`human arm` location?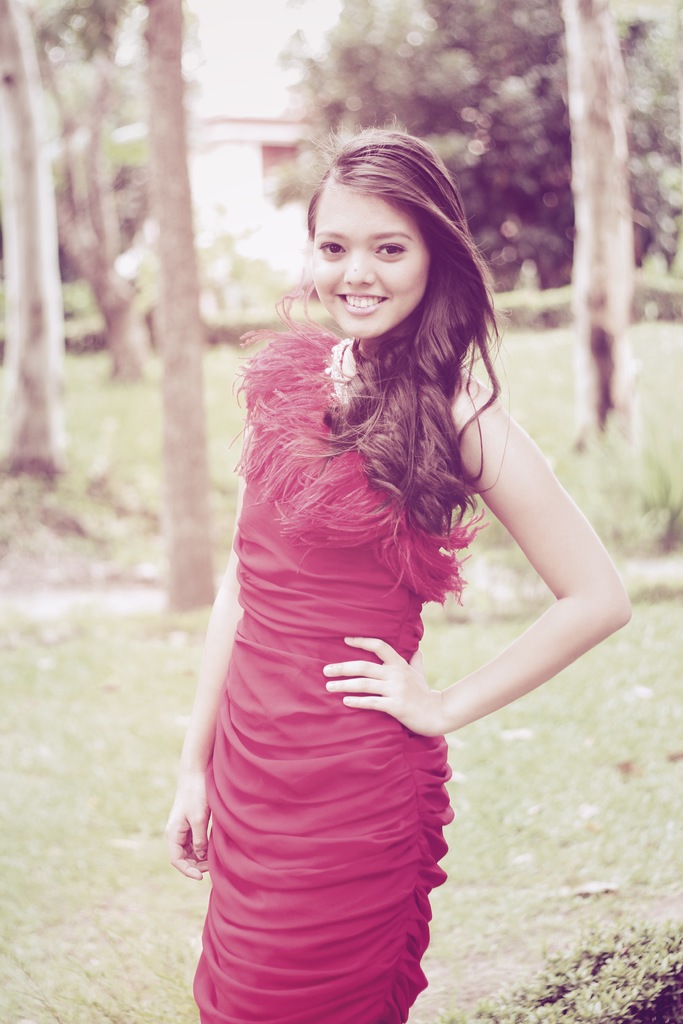
407/362/650/845
